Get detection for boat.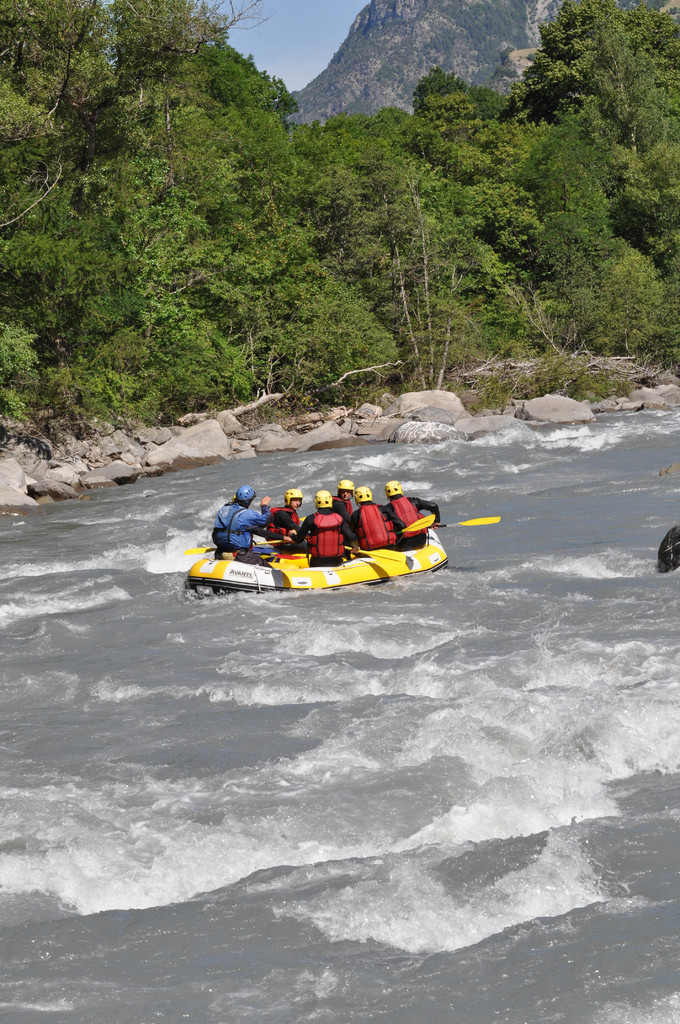
Detection: [x1=195, y1=483, x2=458, y2=605].
